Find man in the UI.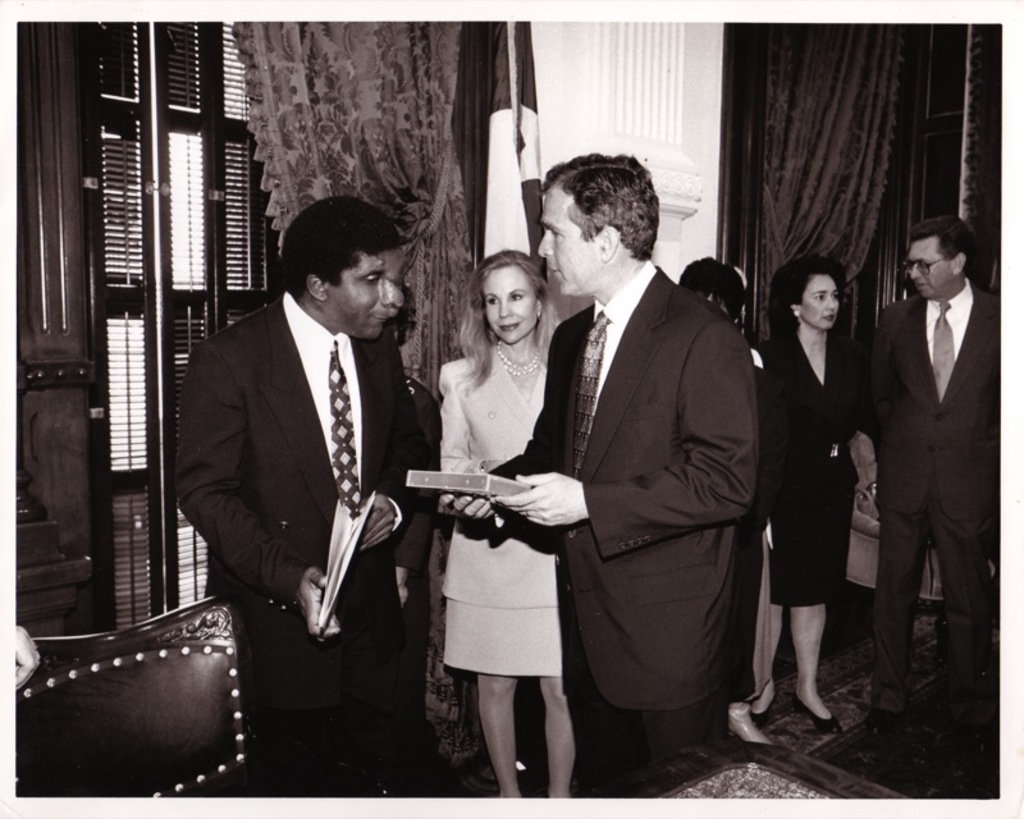
UI element at {"left": 855, "top": 209, "right": 1019, "bottom": 740}.
